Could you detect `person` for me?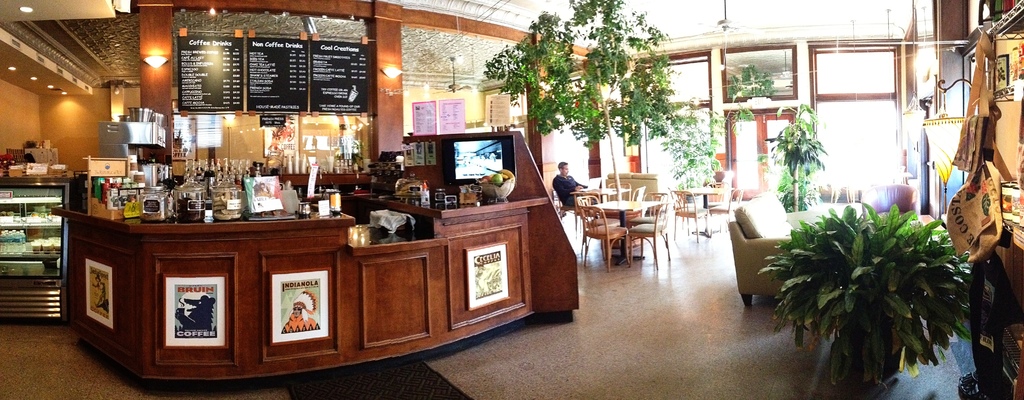
Detection result: [left=549, top=158, right=596, bottom=205].
